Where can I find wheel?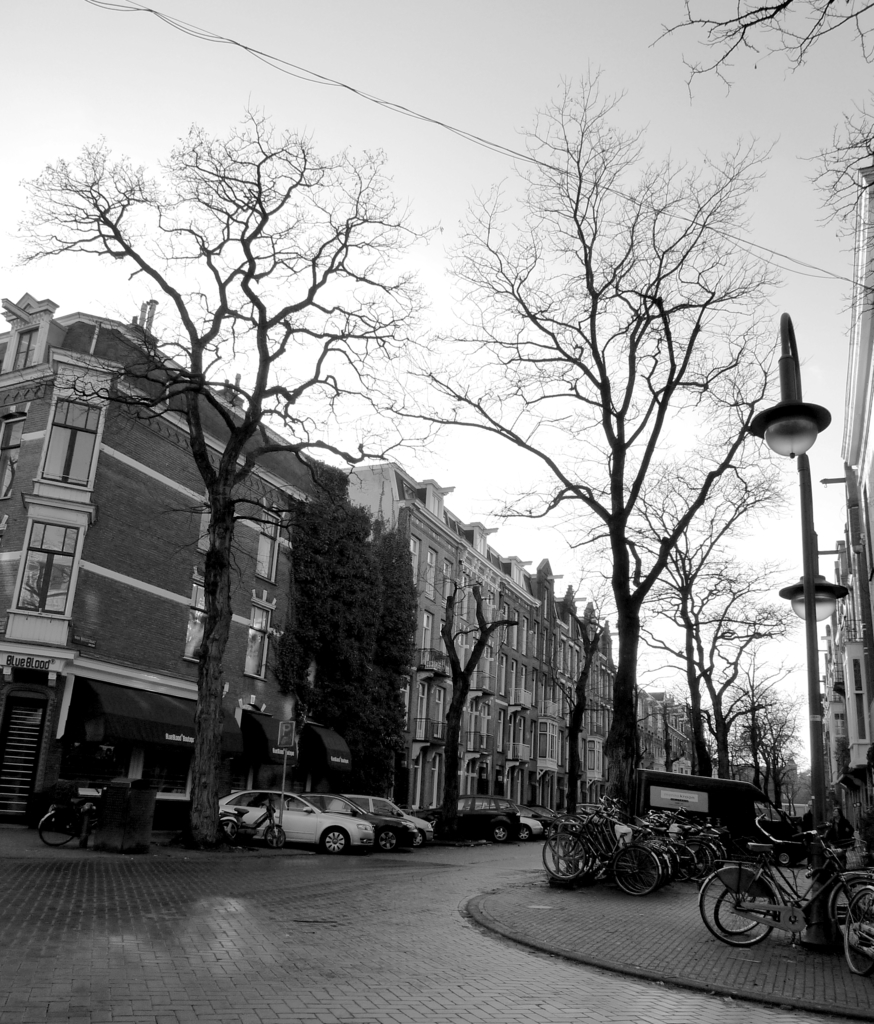
You can find it at 263:826:284:847.
